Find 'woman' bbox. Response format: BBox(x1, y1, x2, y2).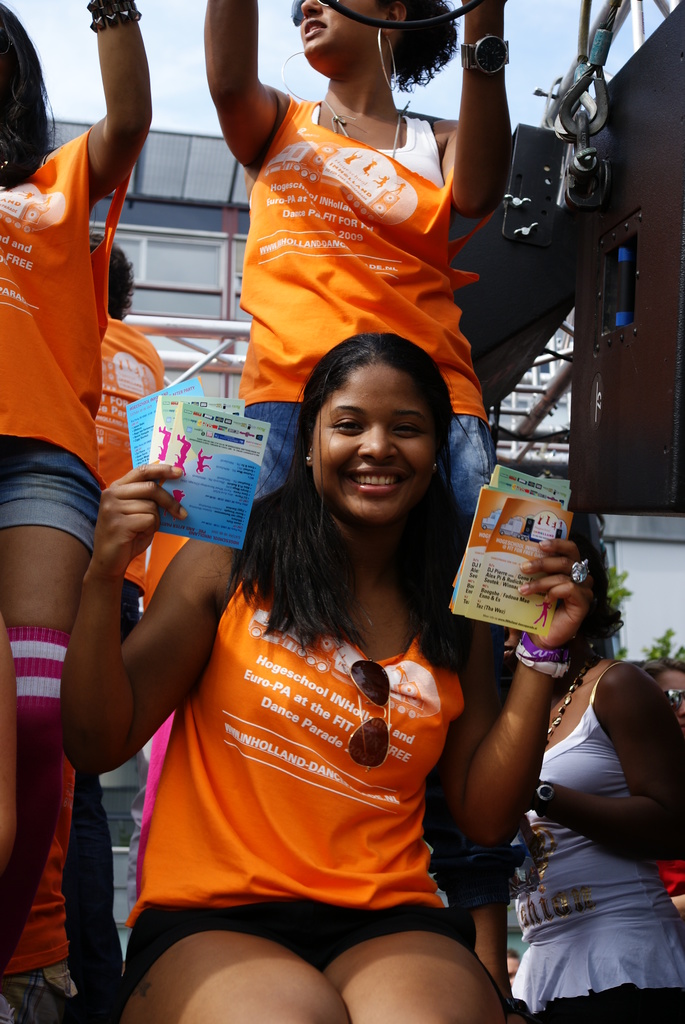
BBox(198, 0, 532, 1023).
